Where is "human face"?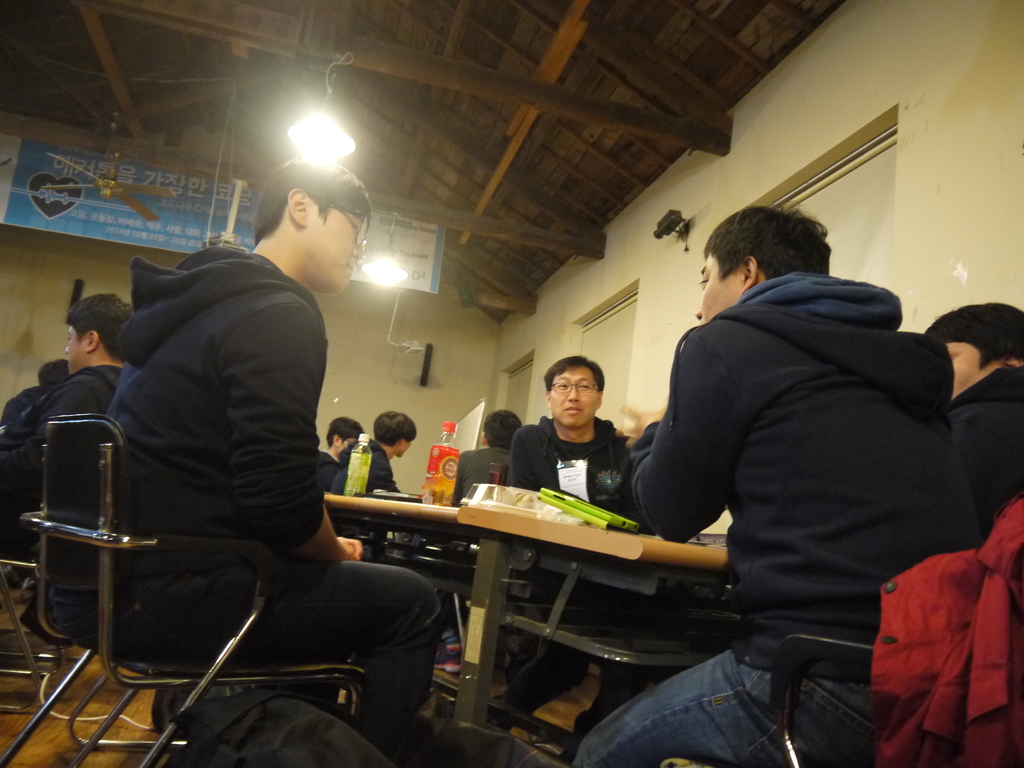
detection(949, 340, 998, 388).
